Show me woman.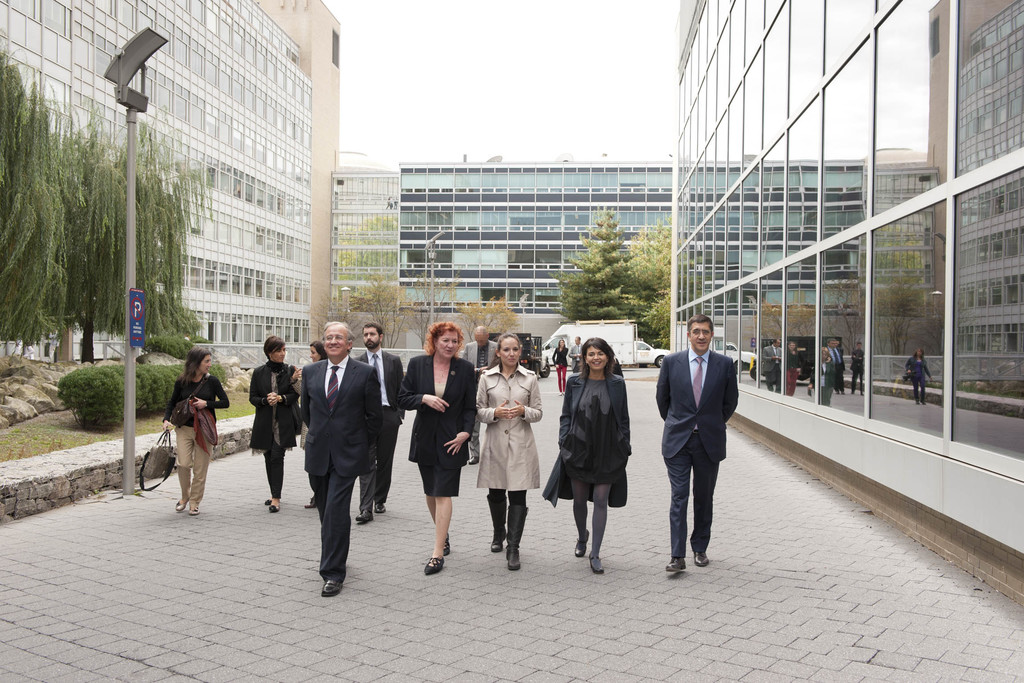
woman is here: (399, 318, 479, 573).
